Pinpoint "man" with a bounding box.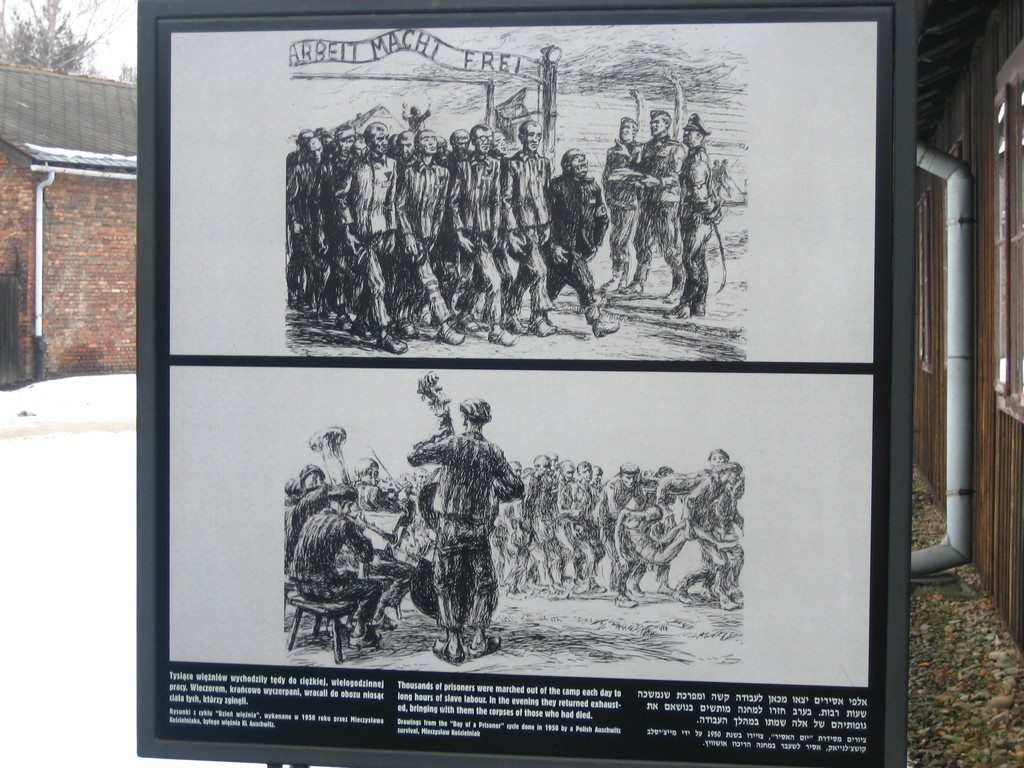
select_region(671, 115, 721, 310).
